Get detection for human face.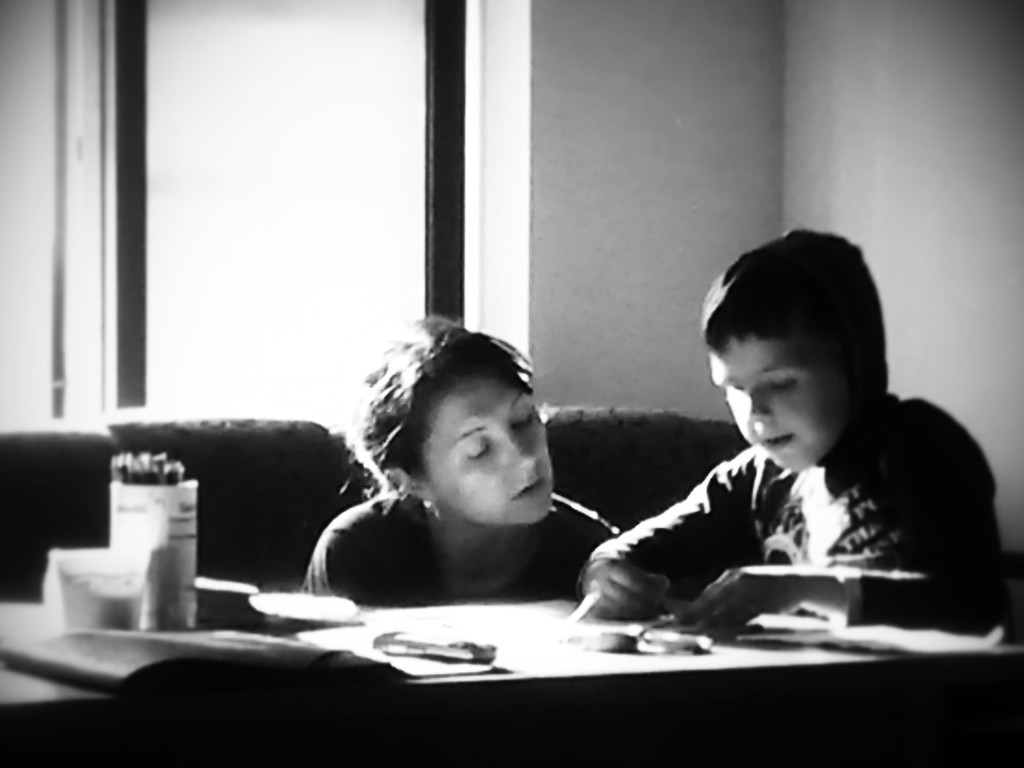
Detection: [left=424, top=374, right=552, bottom=521].
